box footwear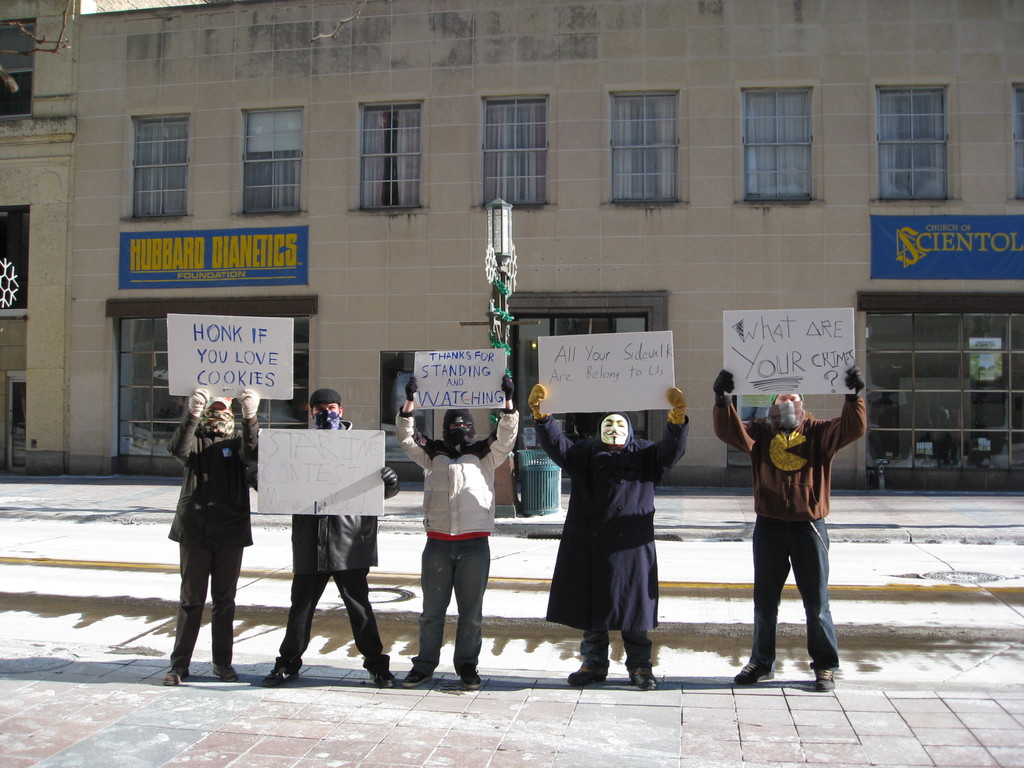
<box>366,664,397,687</box>
